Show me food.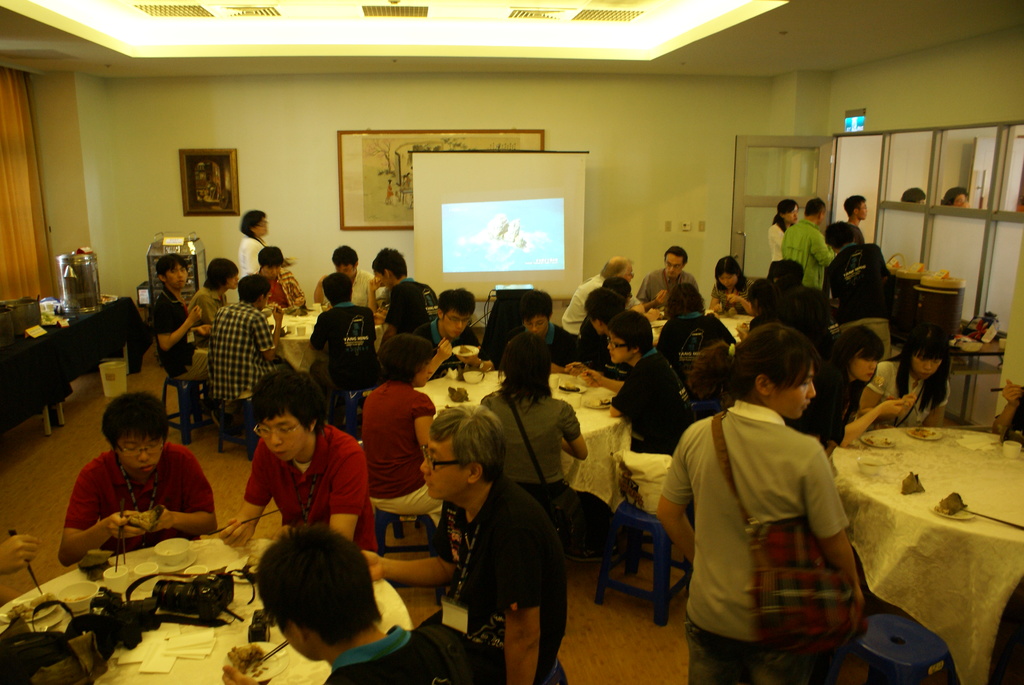
food is here: 908:427:934:439.
